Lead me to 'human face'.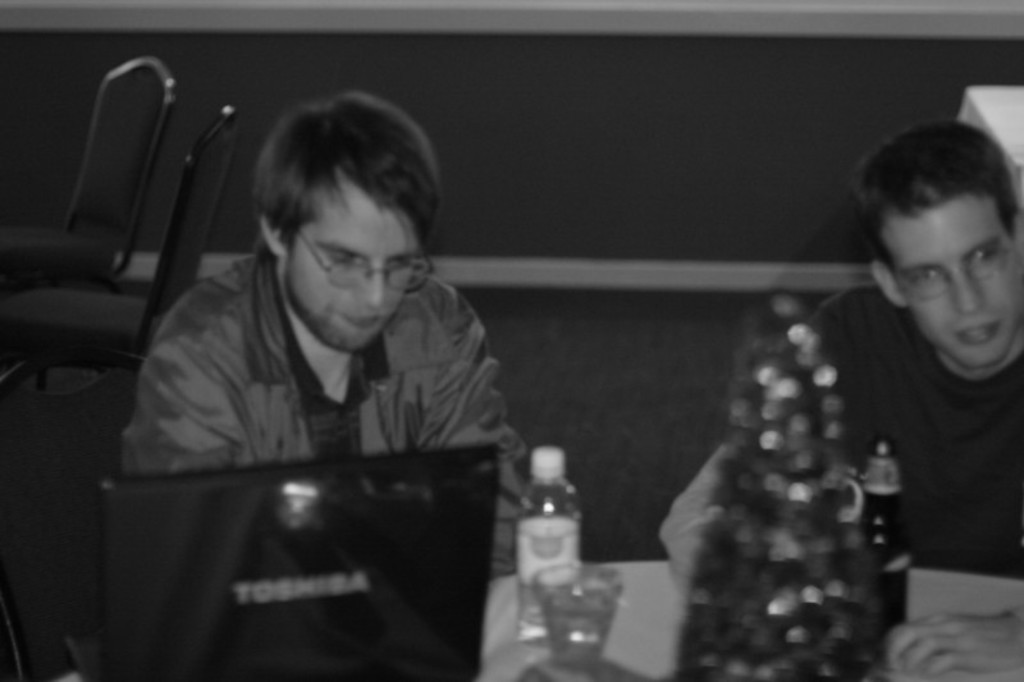
Lead to l=892, t=196, r=1023, b=371.
